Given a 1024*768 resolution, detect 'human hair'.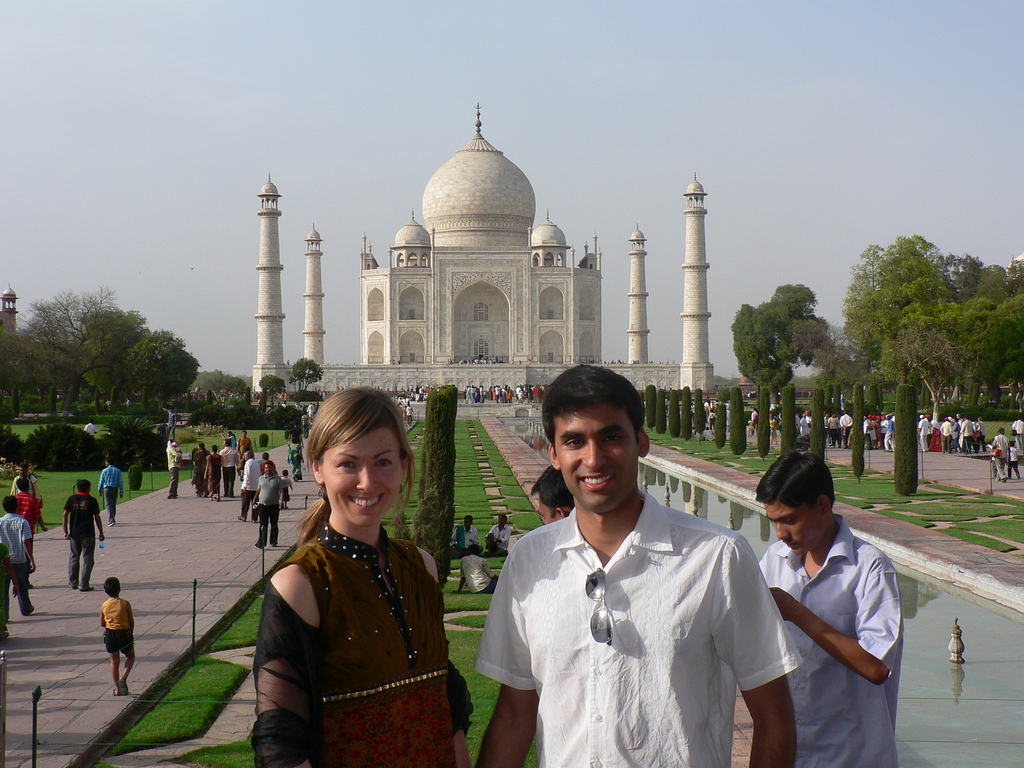
region(103, 575, 124, 599).
